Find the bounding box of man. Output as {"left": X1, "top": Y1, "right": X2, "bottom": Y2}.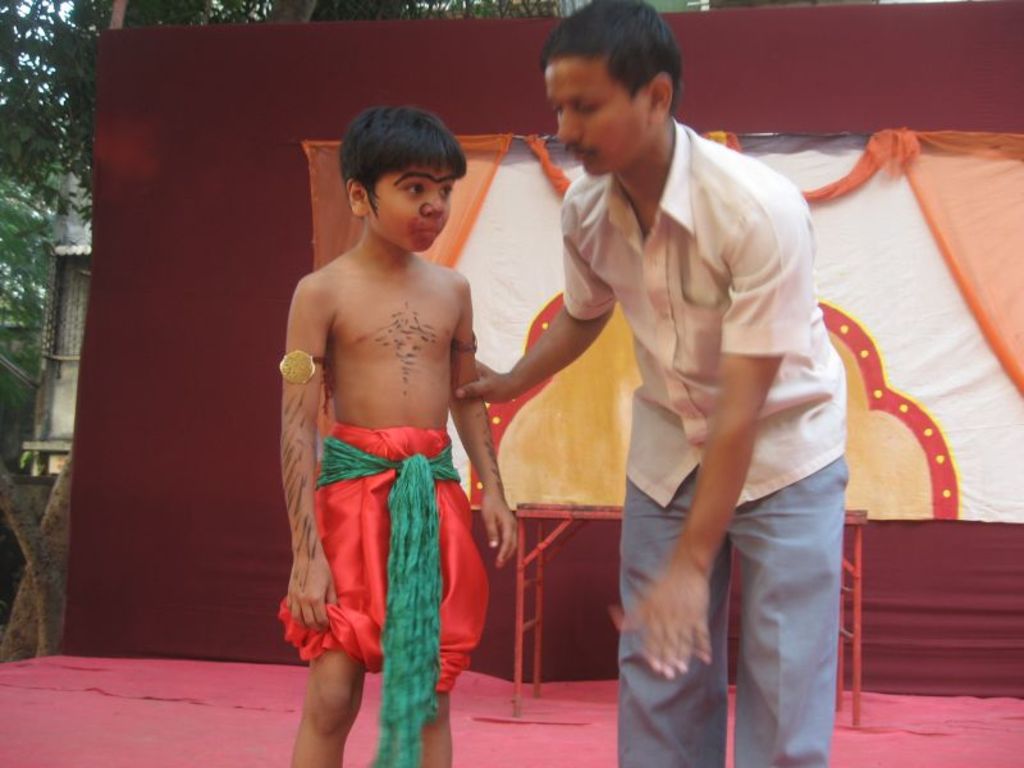
{"left": 452, "top": 0, "right": 844, "bottom": 767}.
